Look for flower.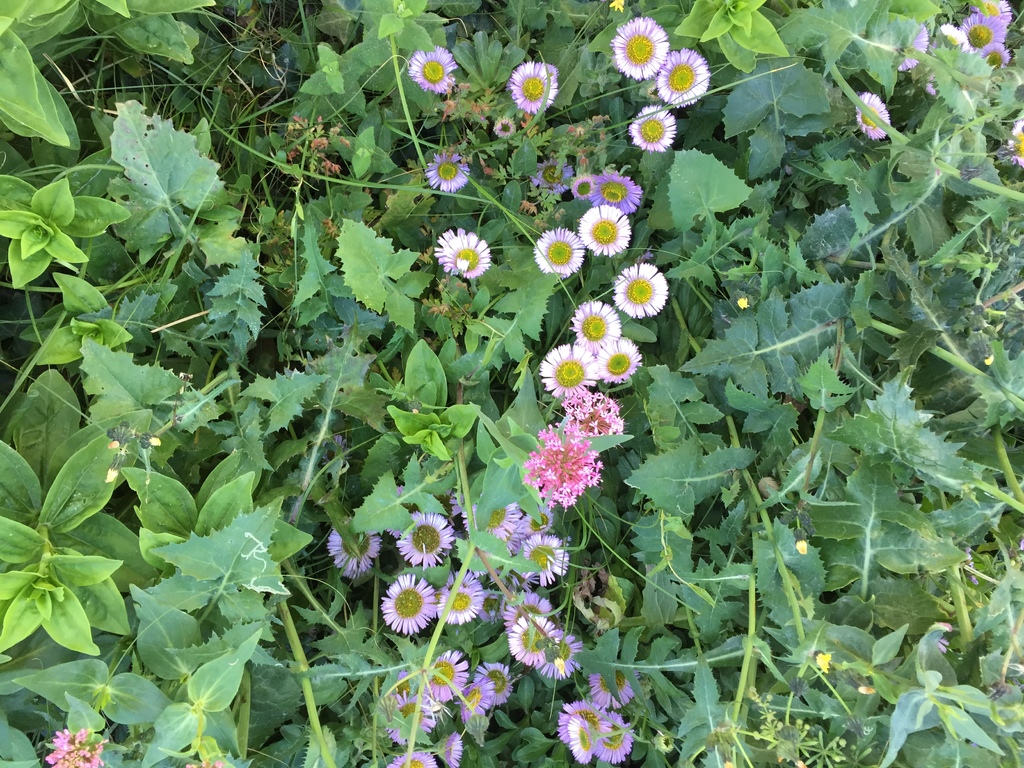
Found: 536 227 585 278.
